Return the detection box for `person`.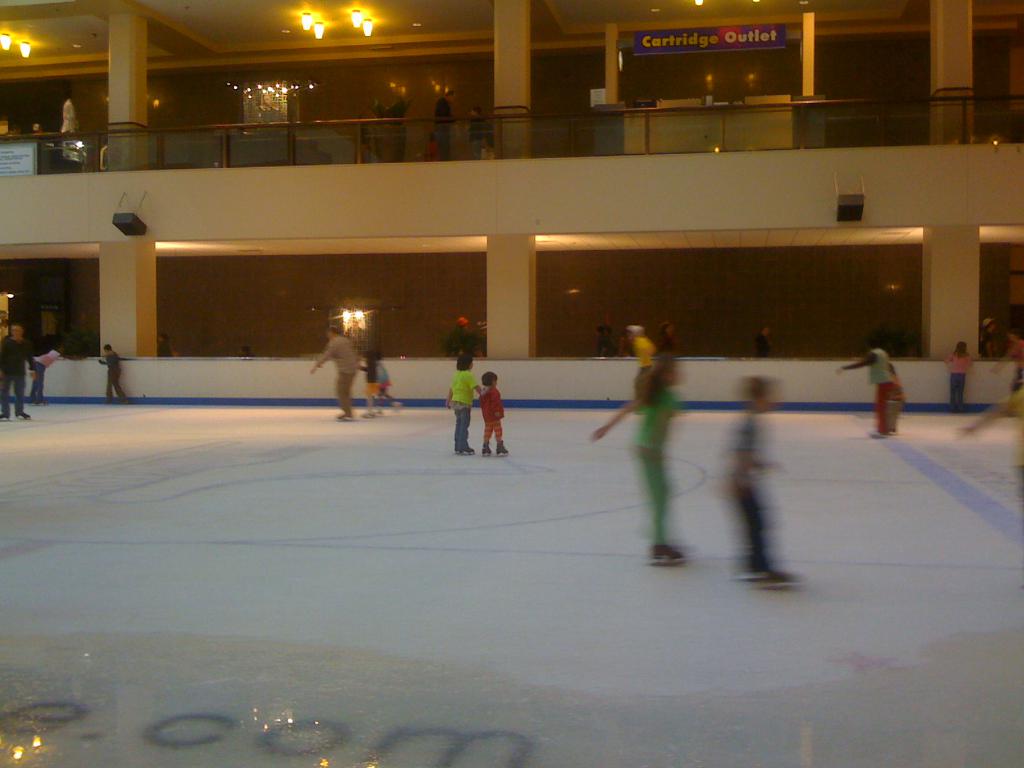
pyautogui.locateOnScreen(376, 362, 403, 419).
